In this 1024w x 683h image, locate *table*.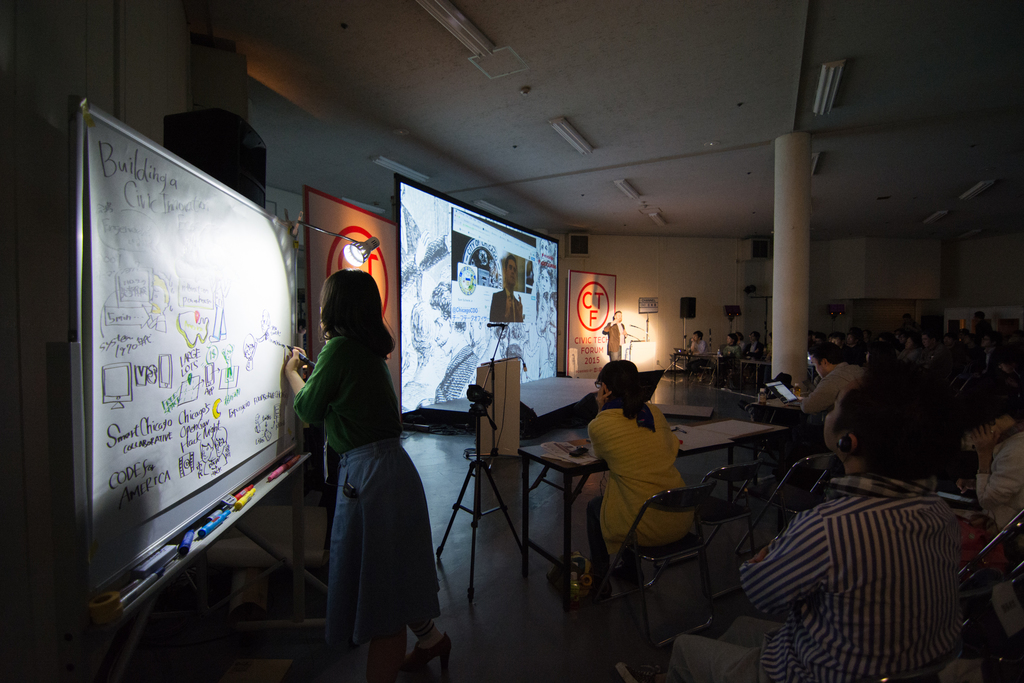
Bounding box: (left=681, top=422, right=785, bottom=484).
